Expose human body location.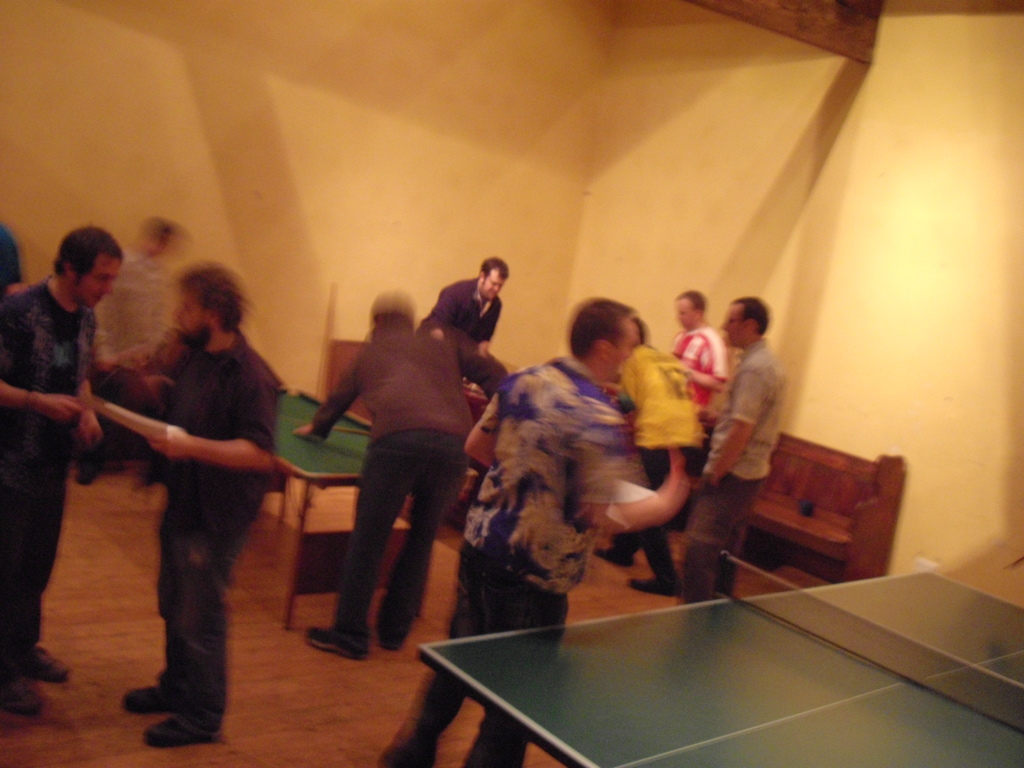
Exposed at bbox=[676, 335, 788, 605].
